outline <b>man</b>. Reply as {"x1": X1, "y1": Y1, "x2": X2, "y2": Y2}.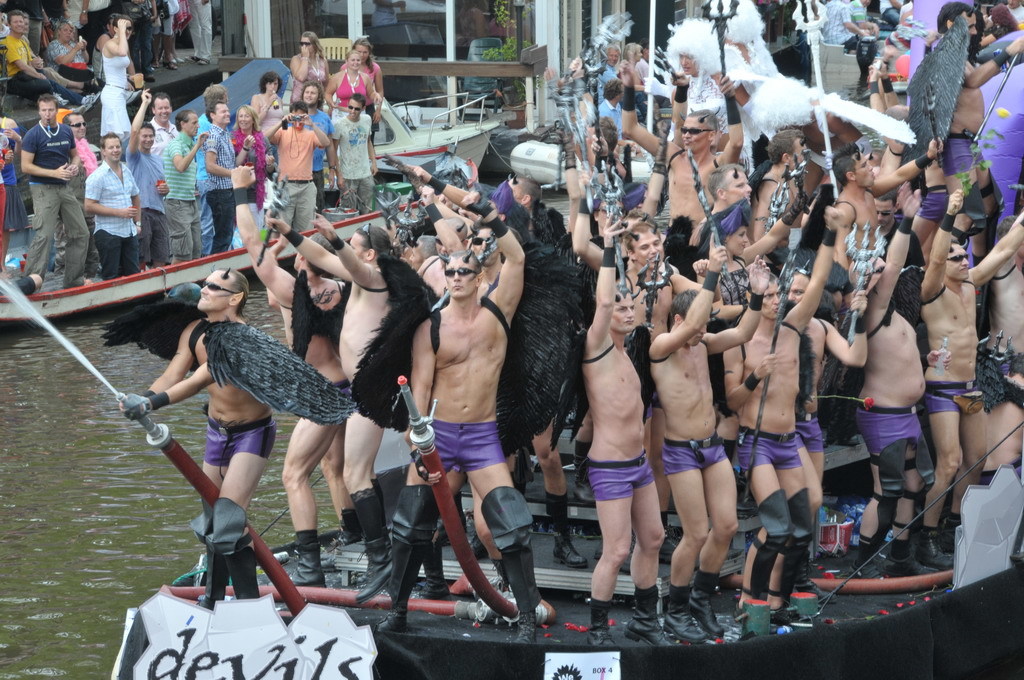
{"x1": 168, "y1": 108, "x2": 206, "y2": 272}.
